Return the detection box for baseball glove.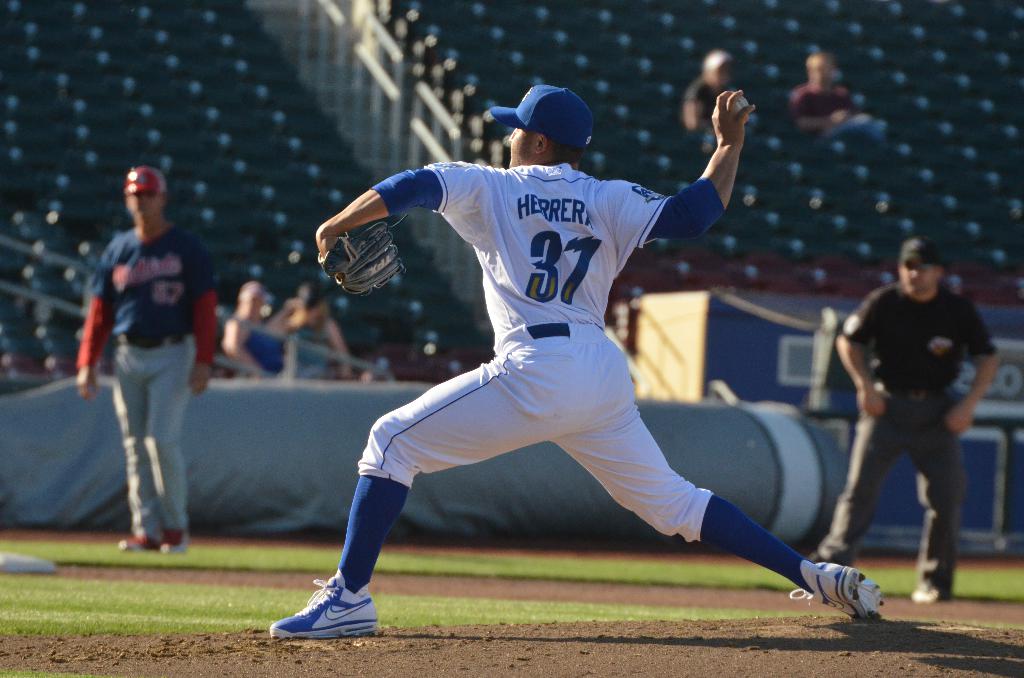
l=316, t=213, r=410, b=298.
